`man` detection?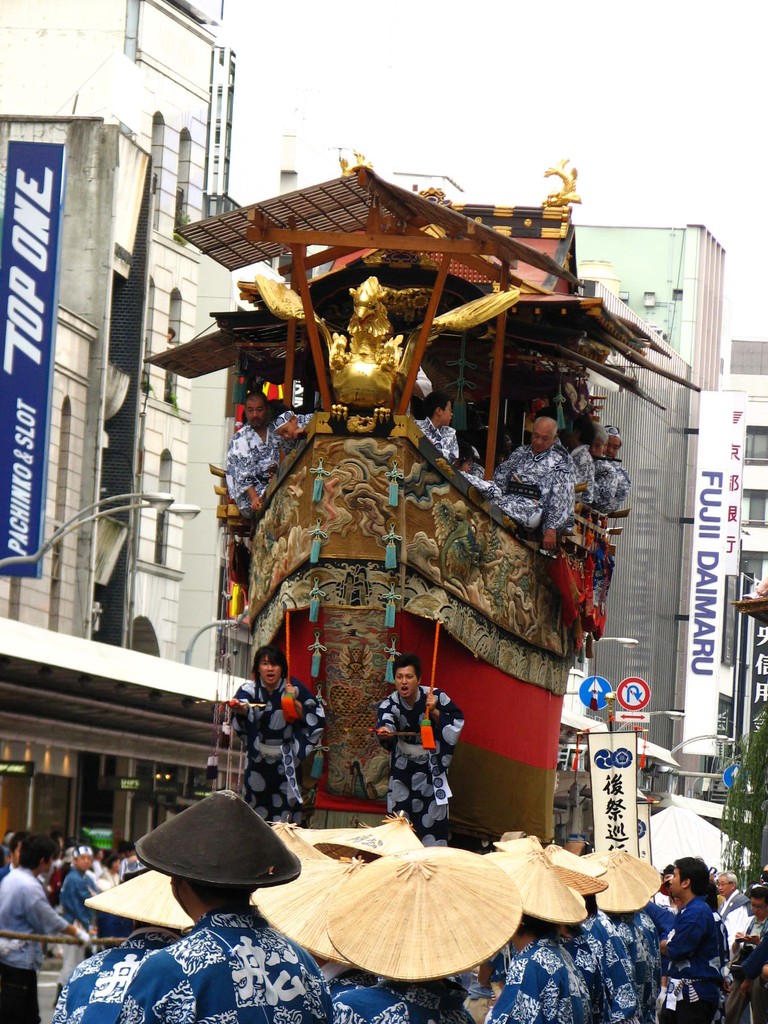
(269, 401, 319, 459)
